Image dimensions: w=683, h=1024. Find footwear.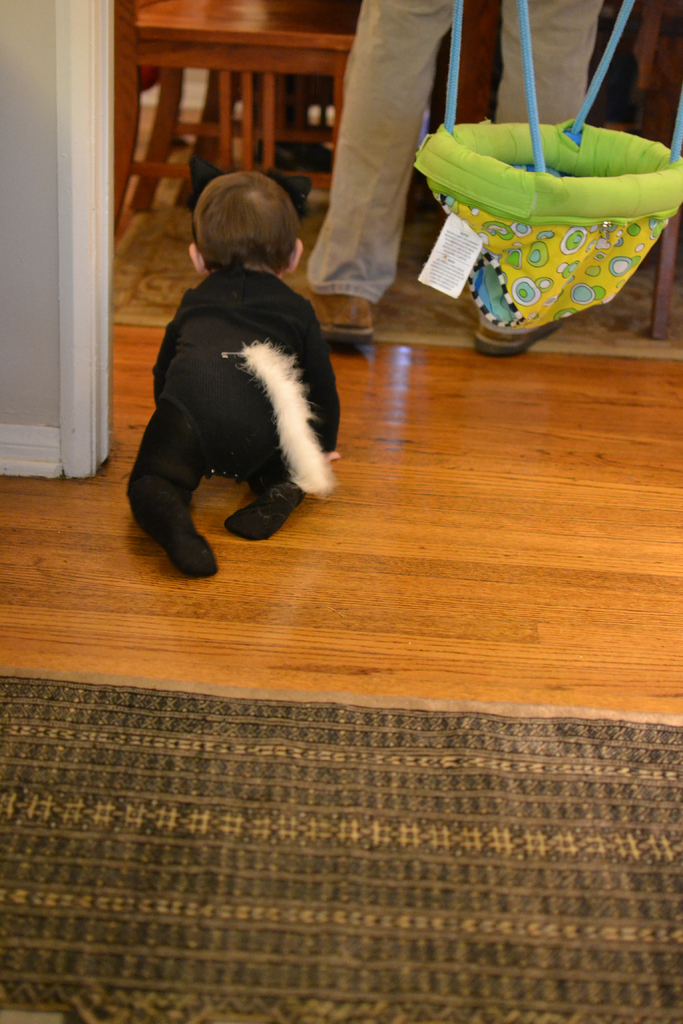
[x1=229, y1=456, x2=300, y2=538].
